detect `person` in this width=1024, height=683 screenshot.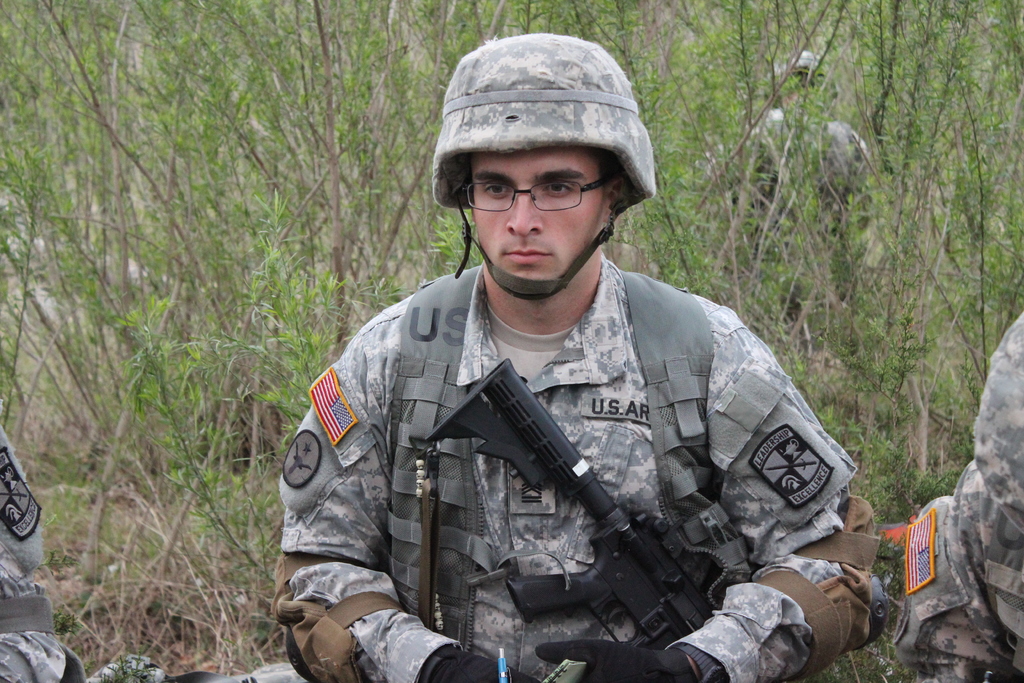
Detection: 0 410 88 682.
